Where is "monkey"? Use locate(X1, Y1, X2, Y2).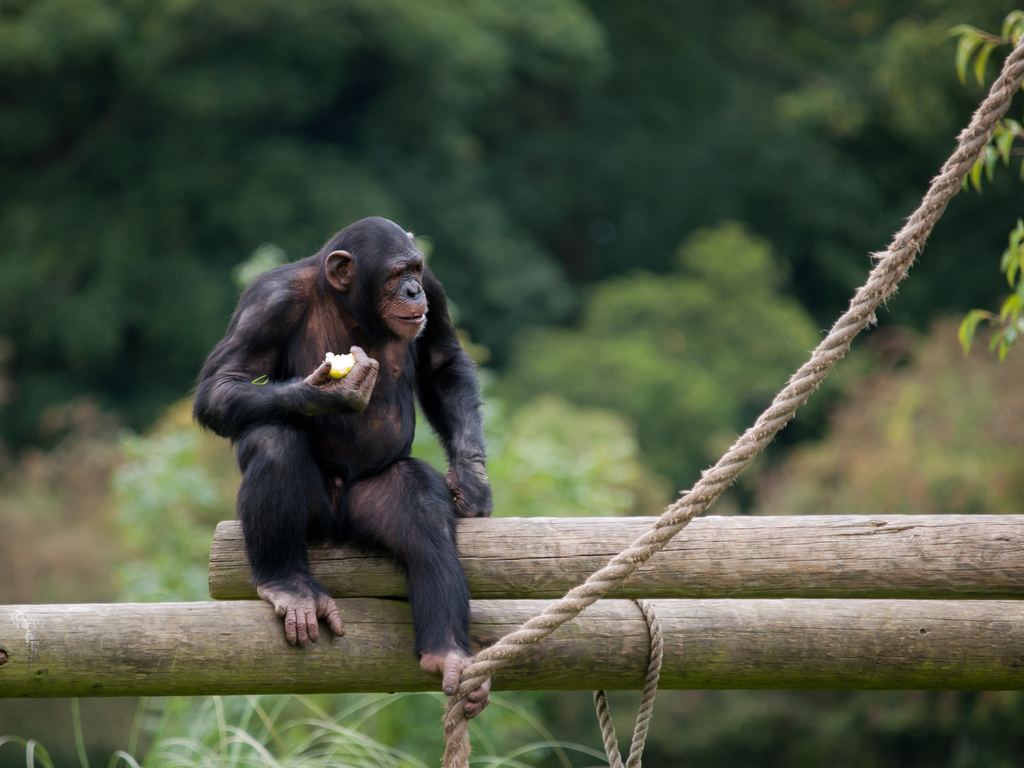
locate(194, 216, 490, 714).
